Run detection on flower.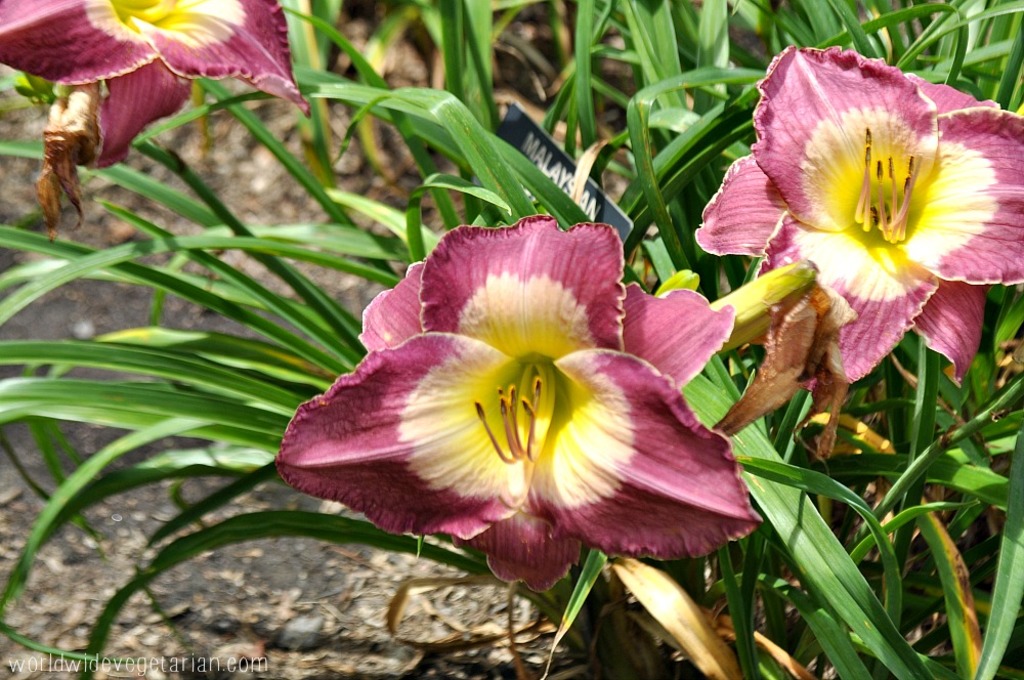
Result: (691,45,1023,435).
